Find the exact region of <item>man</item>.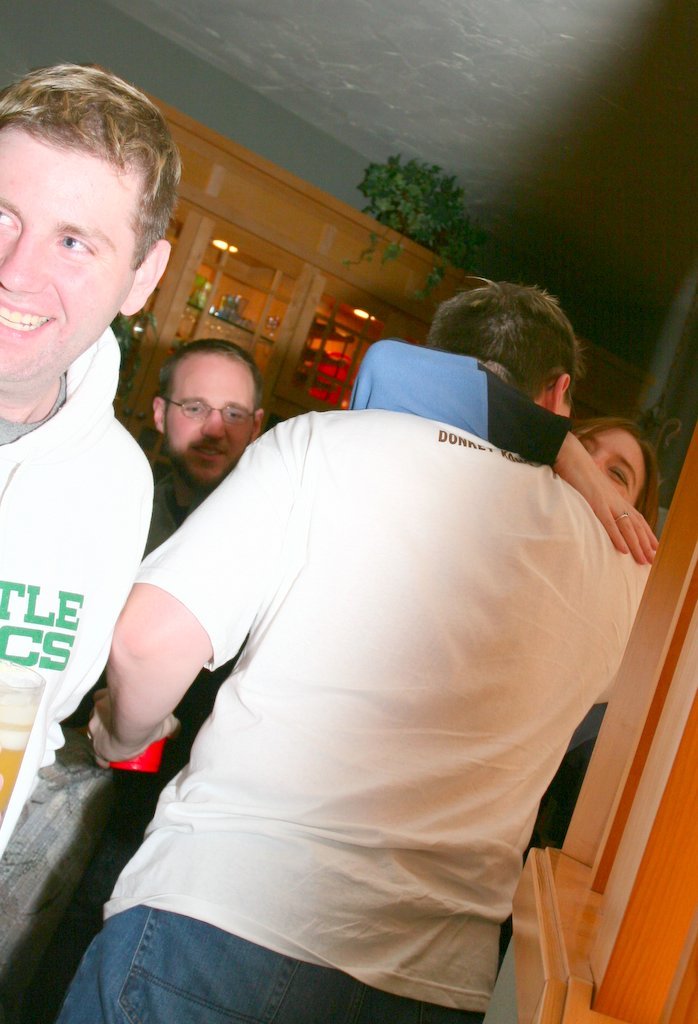
Exact region: detection(132, 341, 263, 520).
